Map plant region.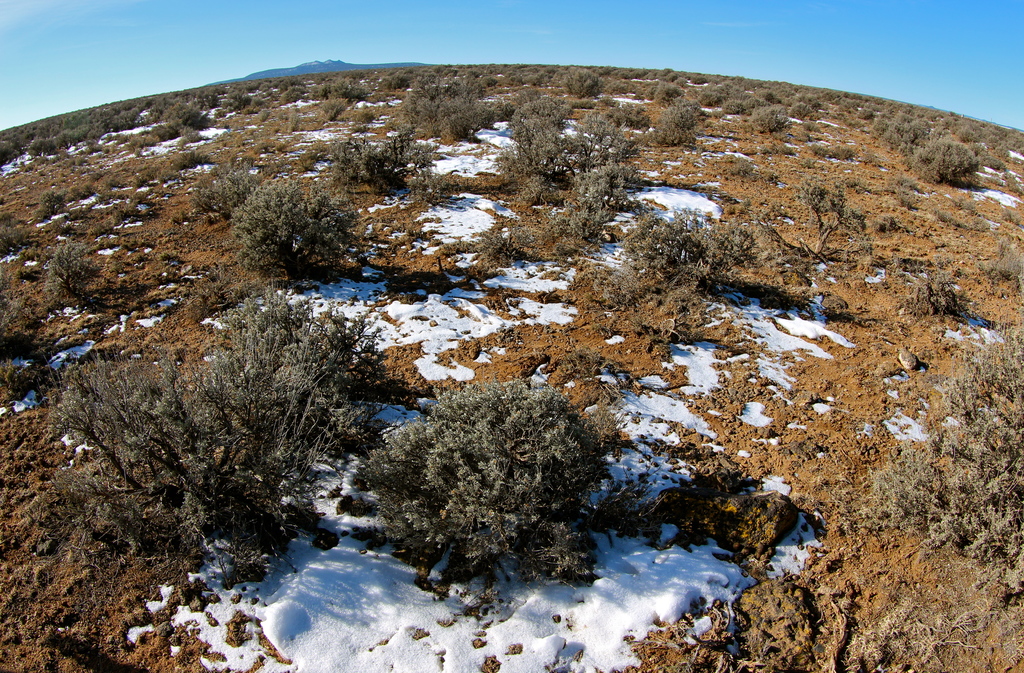
Mapped to detection(662, 73, 676, 83).
